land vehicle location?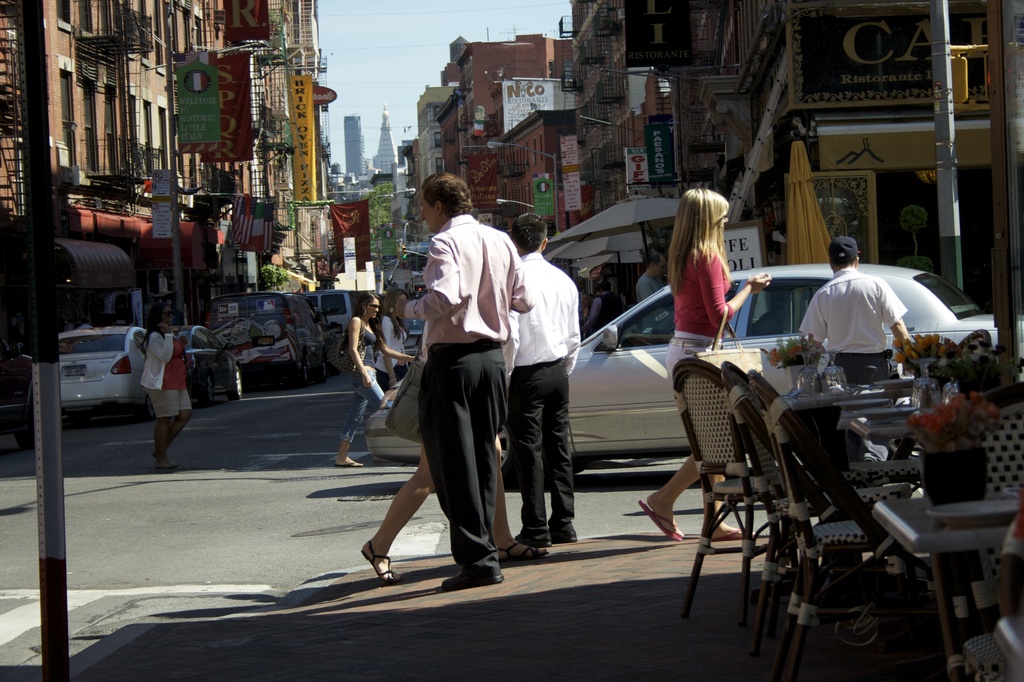
<bbox>170, 320, 243, 407</bbox>
